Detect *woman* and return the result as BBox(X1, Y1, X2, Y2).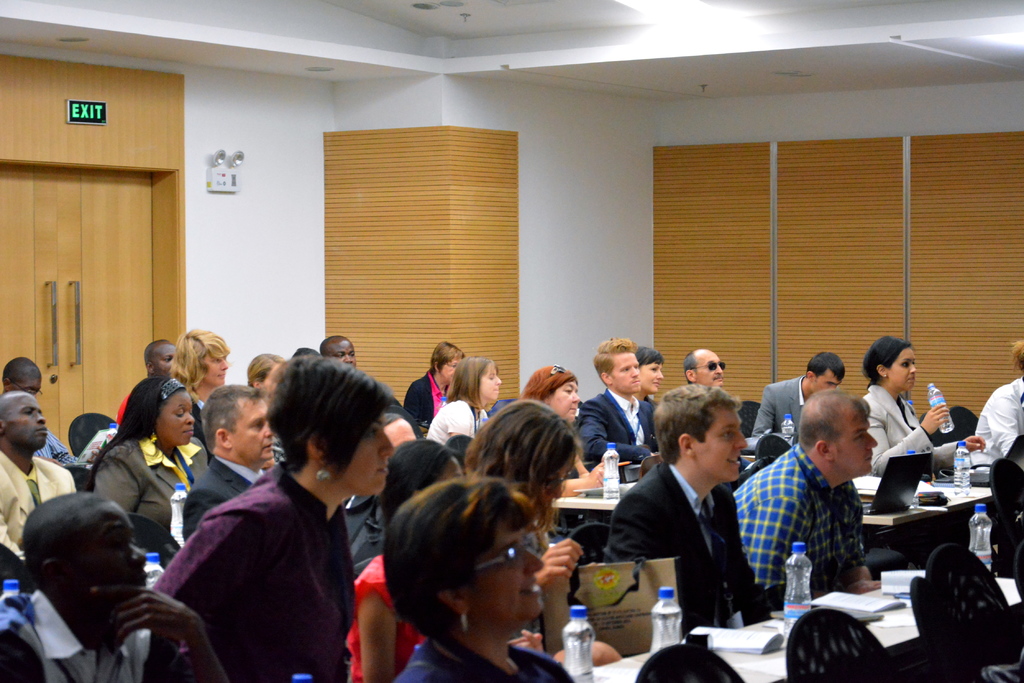
BBox(92, 376, 211, 528).
